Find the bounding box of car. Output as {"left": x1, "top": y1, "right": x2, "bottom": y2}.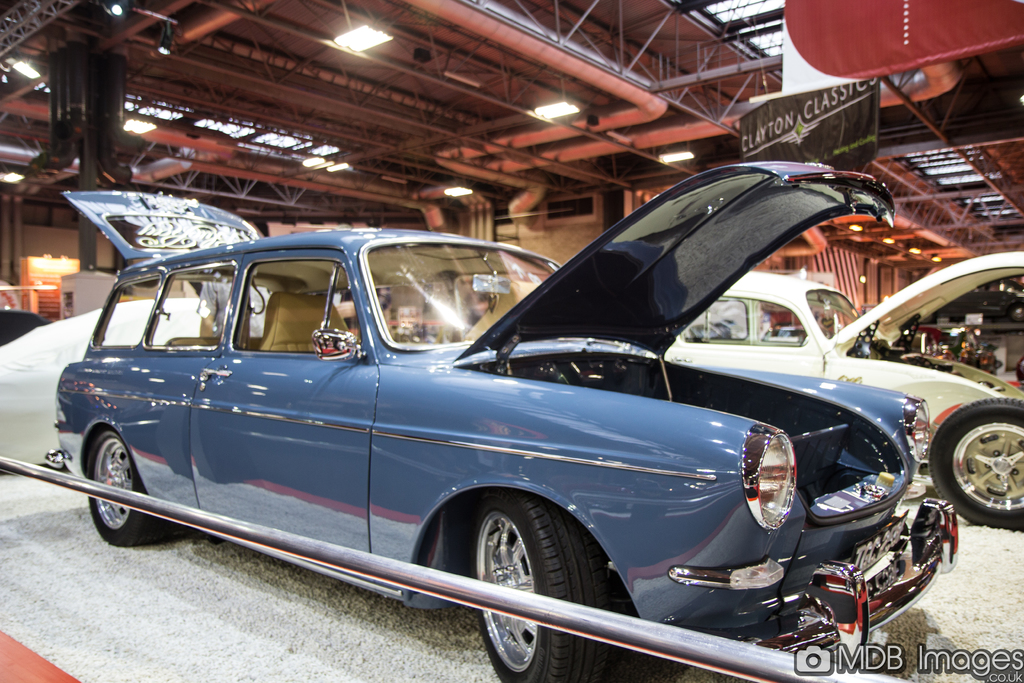
{"left": 42, "top": 150, "right": 960, "bottom": 682}.
